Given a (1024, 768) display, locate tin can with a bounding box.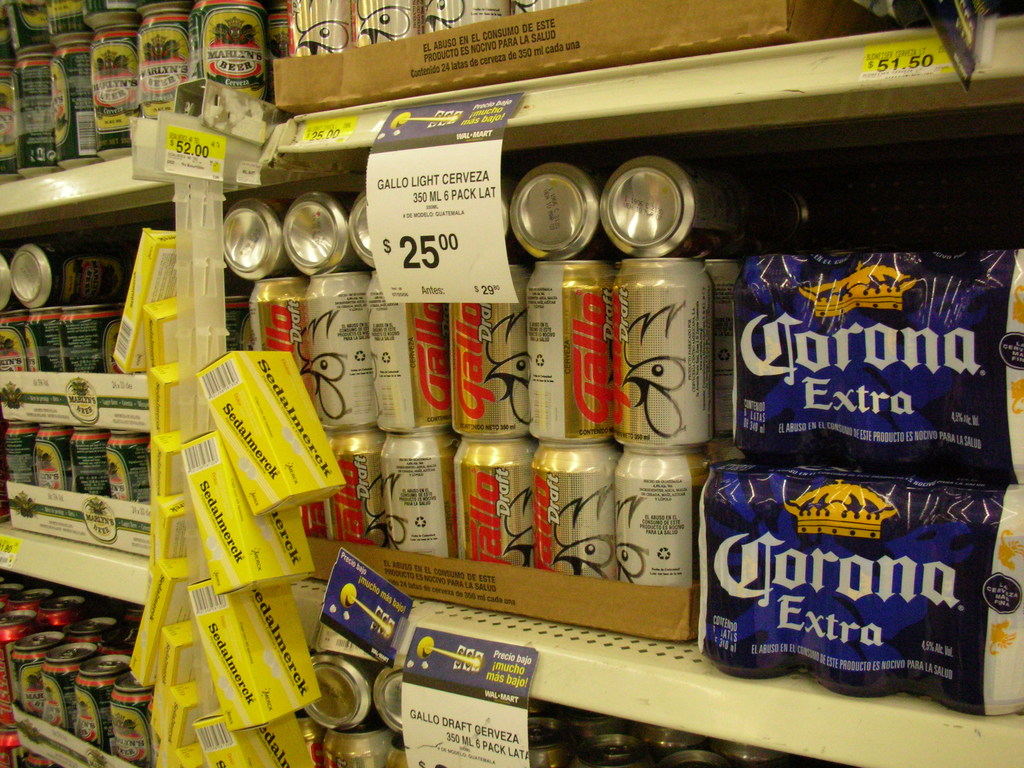
Located: (x1=287, y1=189, x2=348, y2=274).
